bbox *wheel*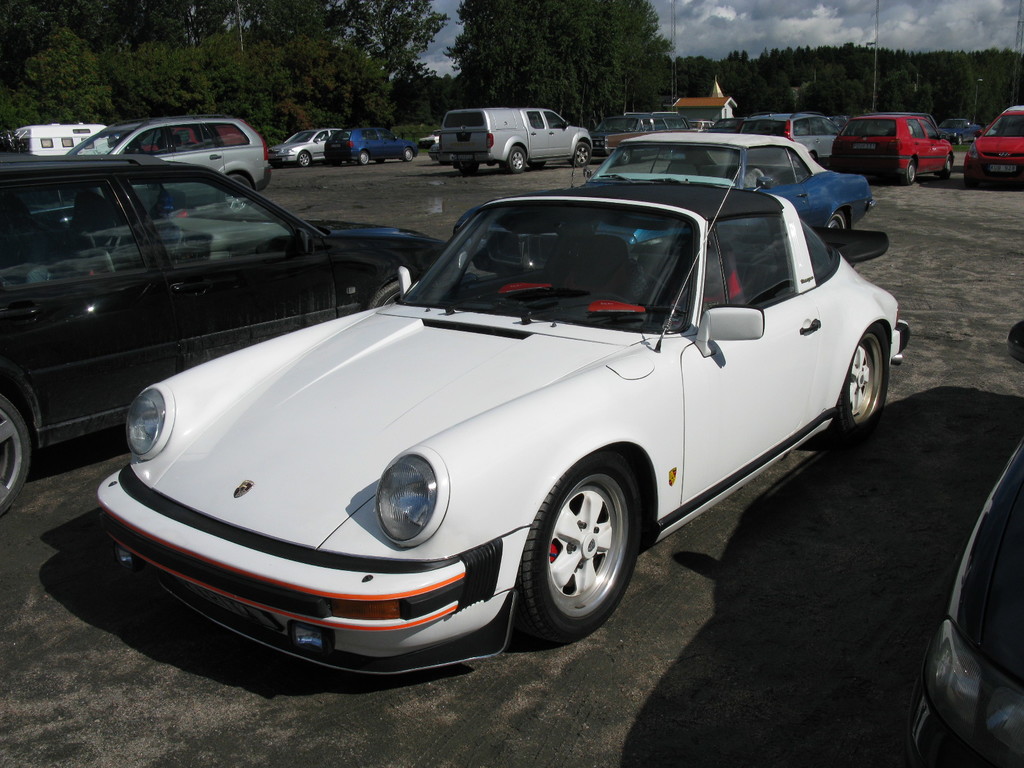
bbox(457, 164, 480, 177)
